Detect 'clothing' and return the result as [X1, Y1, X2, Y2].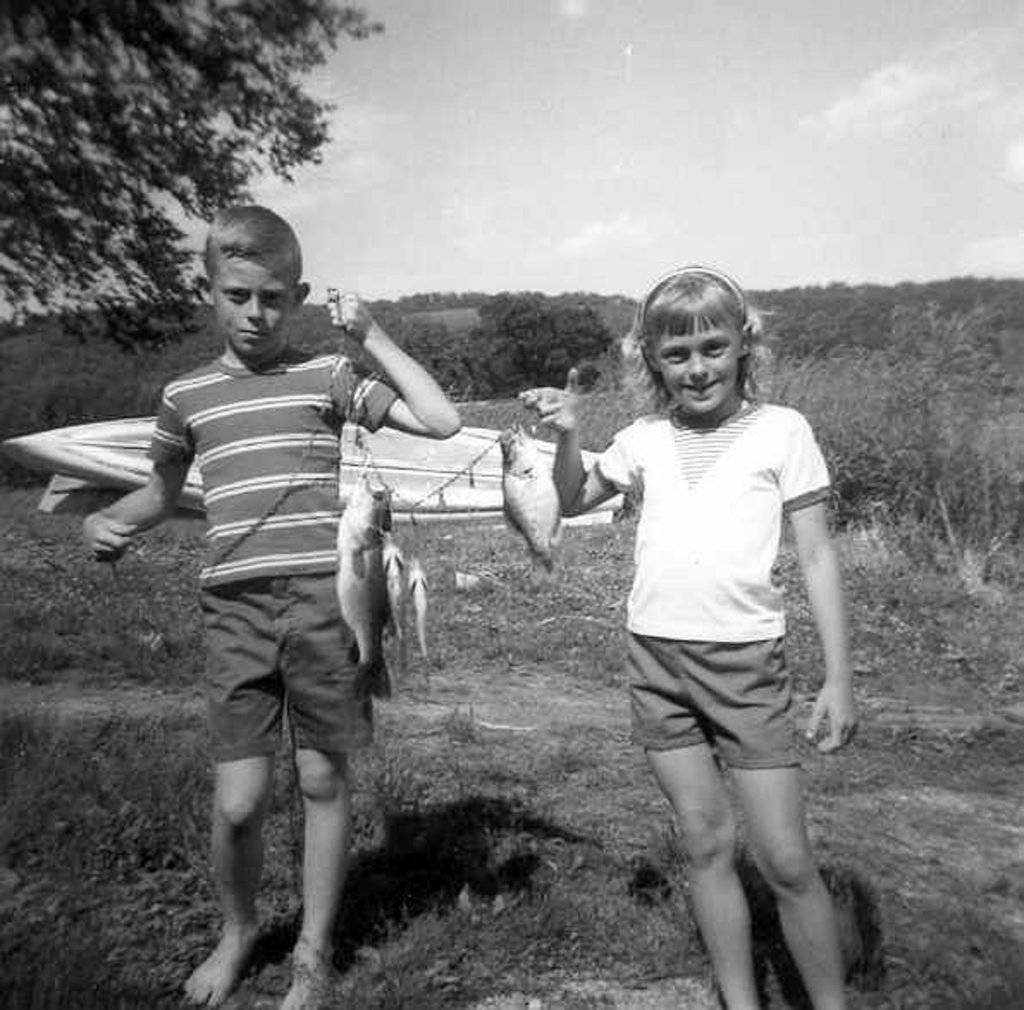
[198, 566, 370, 761].
